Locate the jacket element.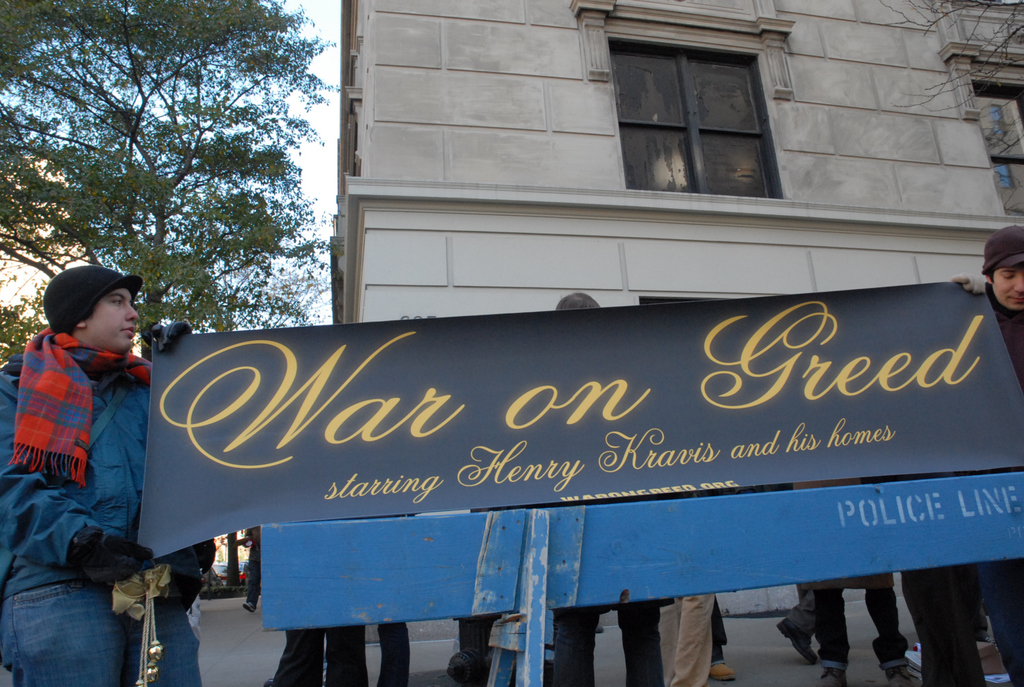
Element bbox: select_region(0, 355, 154, 597).
